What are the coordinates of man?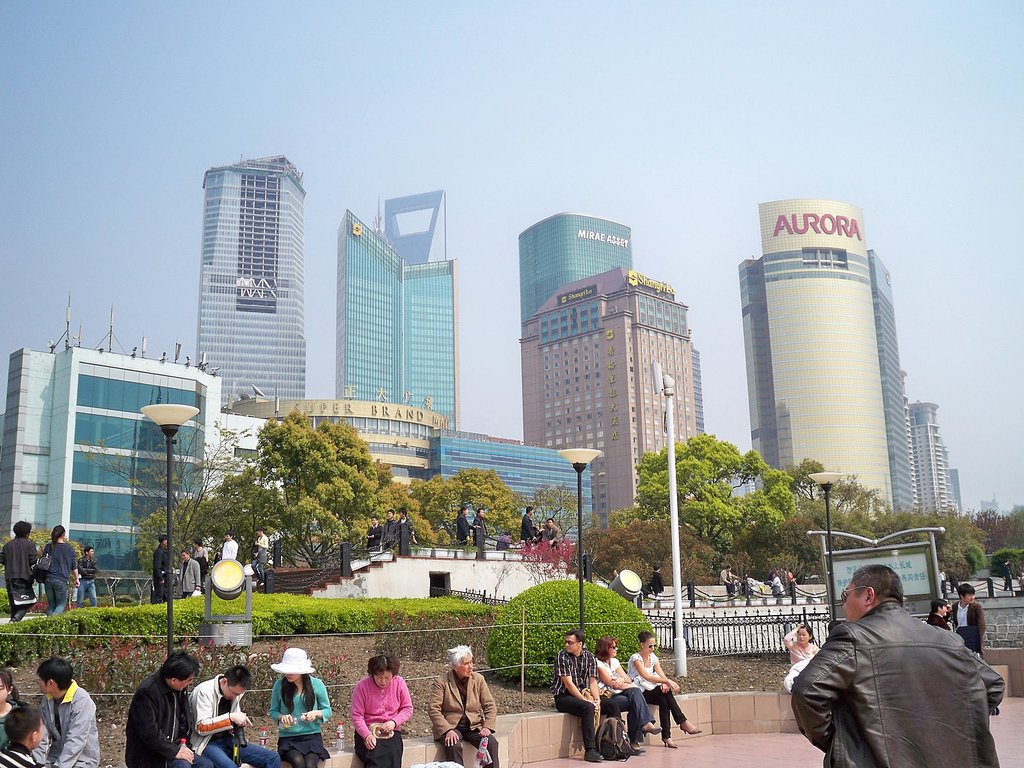
456:509:472:547.
